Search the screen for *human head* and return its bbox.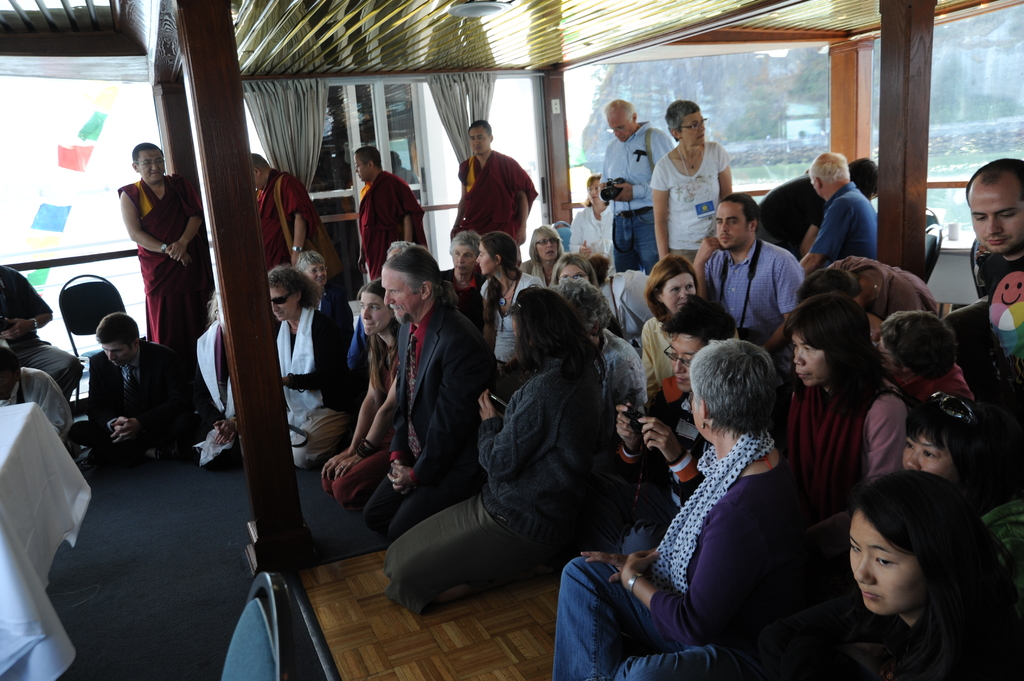
Found: box=[711, 191, 764, 251].
